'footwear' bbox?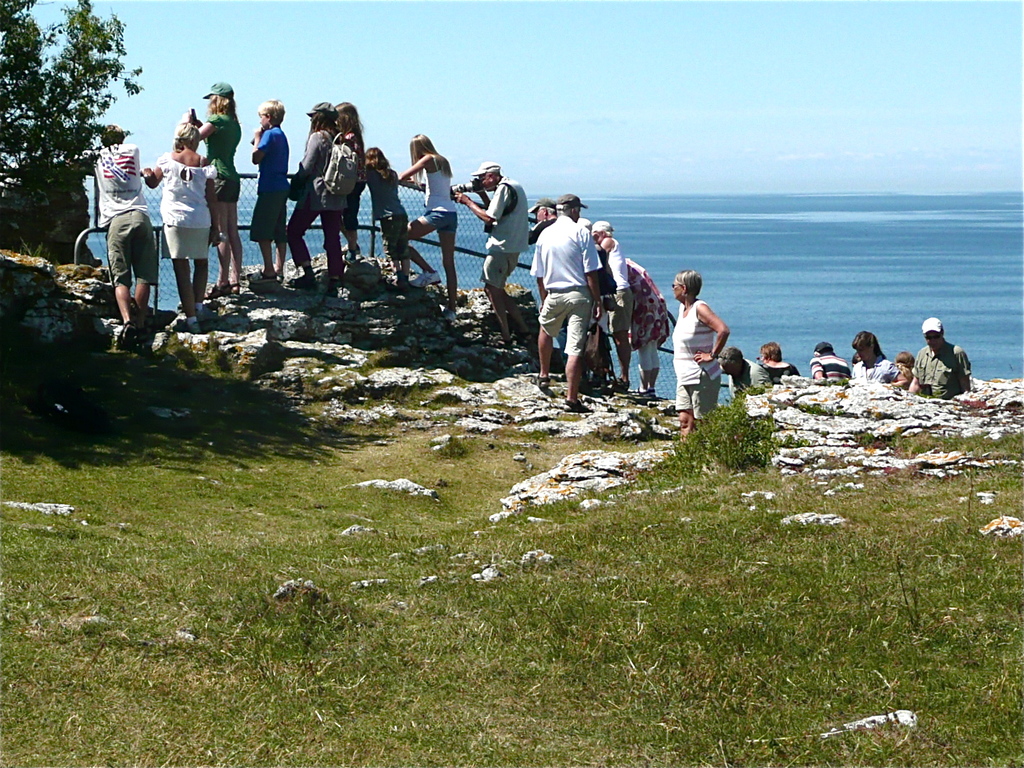
[246,269,276,283]
